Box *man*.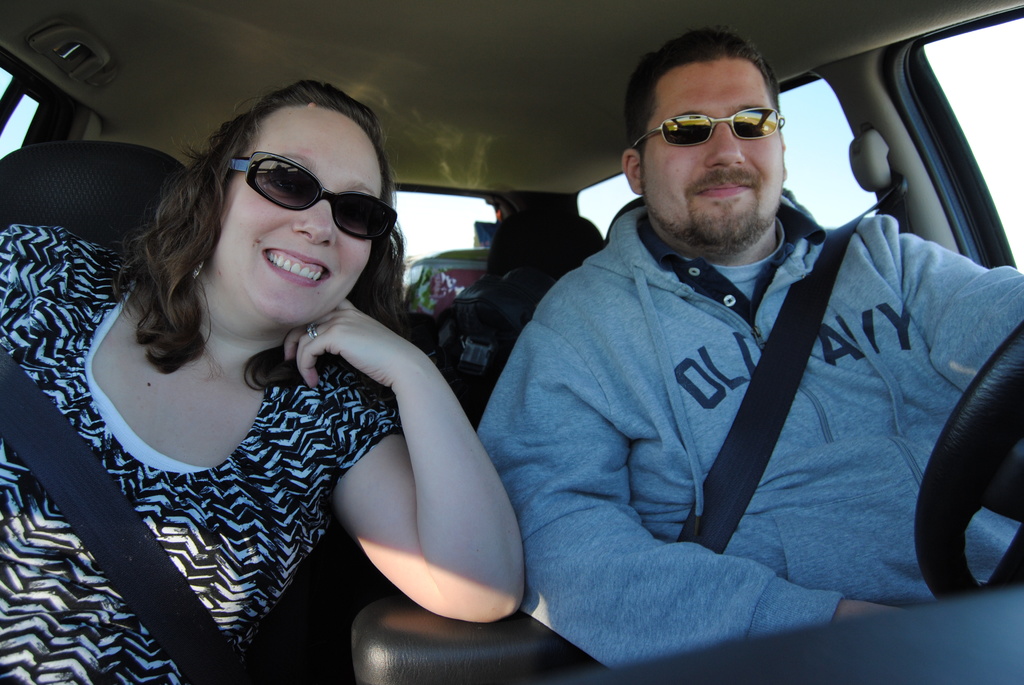
(465, 53, 991, 669).
